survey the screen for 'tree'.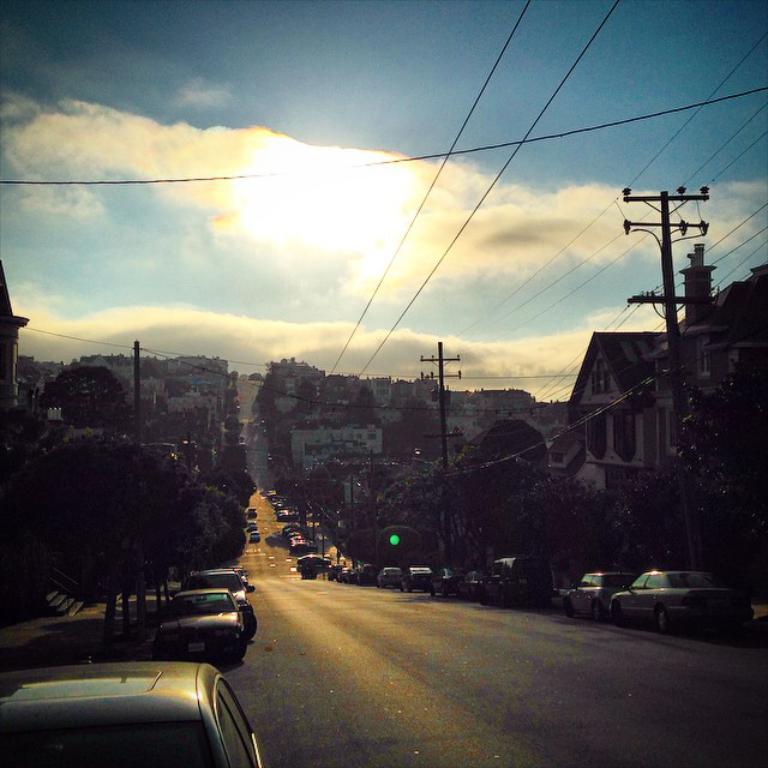
Survey found: [x1=176, y1=487, x2=245, y2=588].
